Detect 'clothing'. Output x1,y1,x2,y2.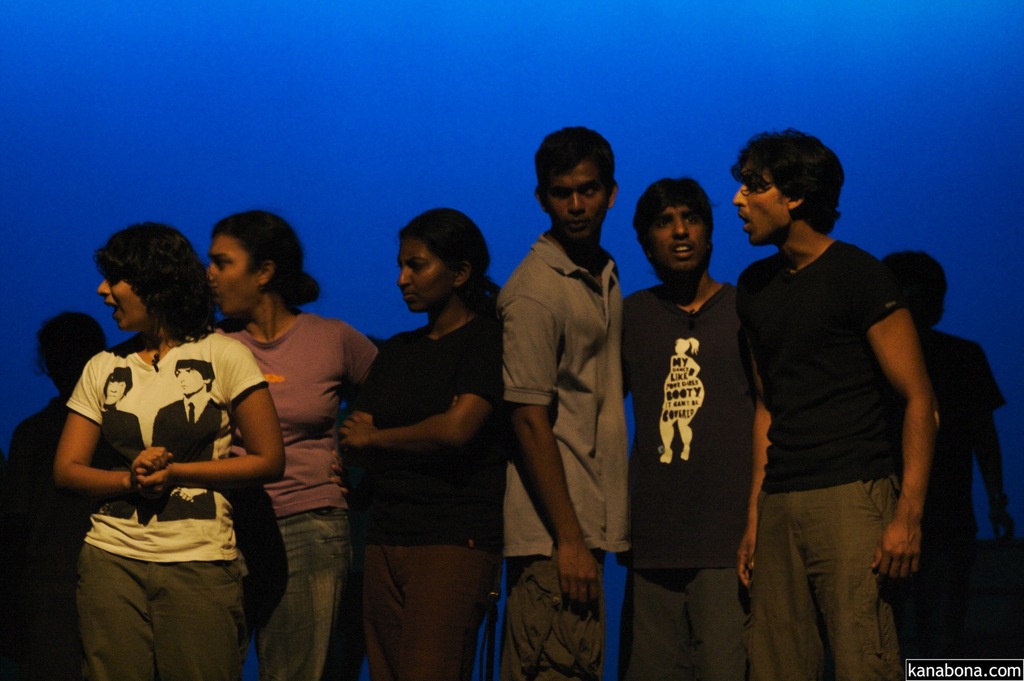
67,326,266,568.
